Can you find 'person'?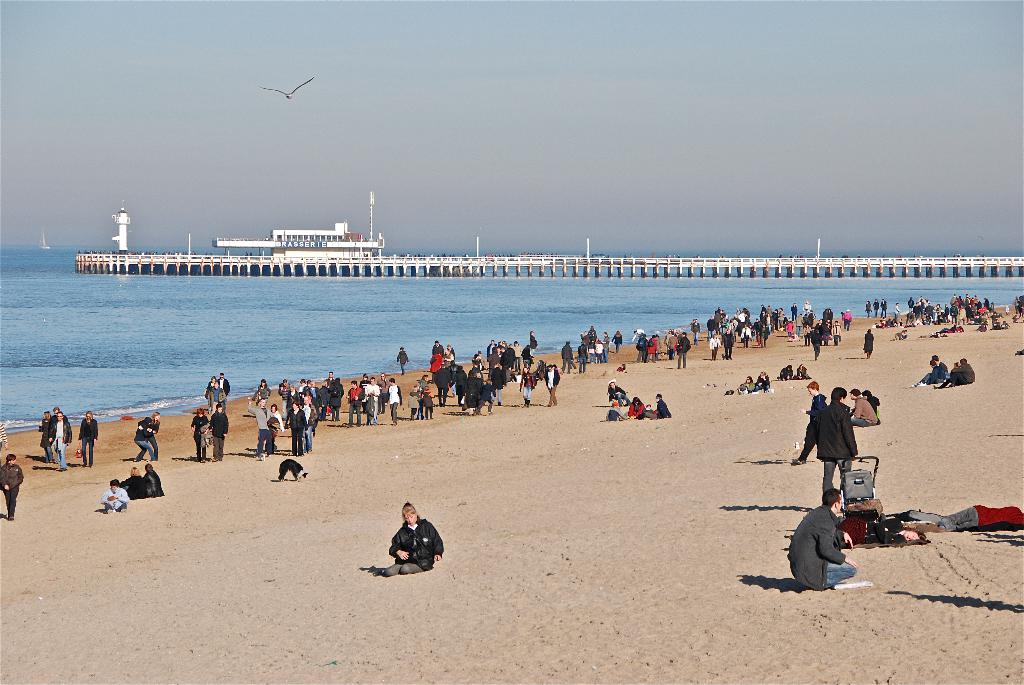
Yes, bounding box: 134,416,158,462.
